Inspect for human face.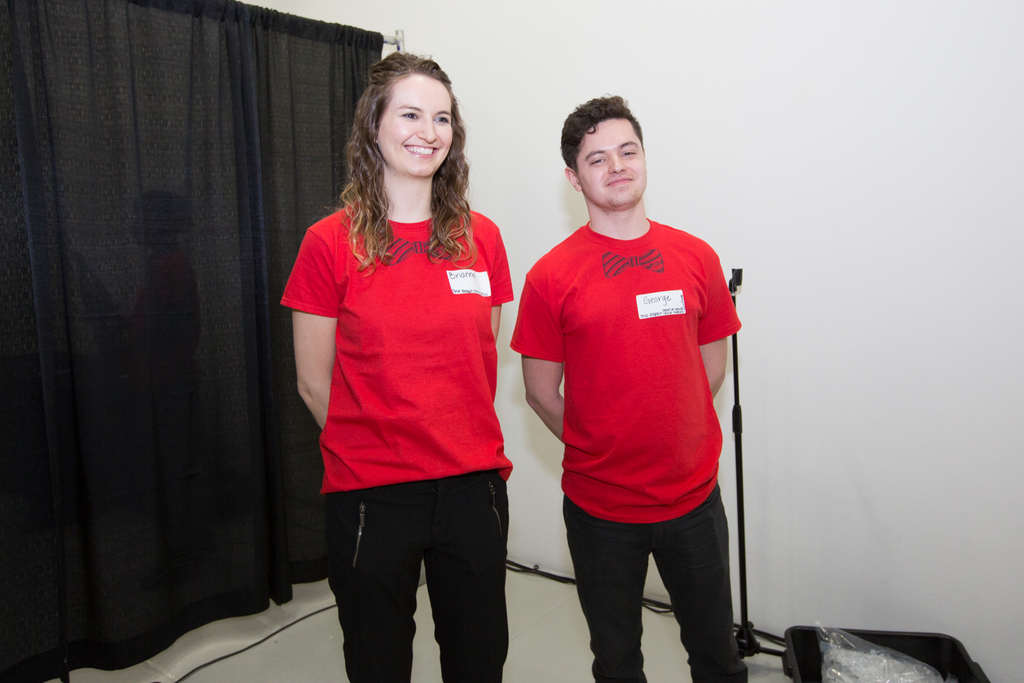
Inspection: region(576, 116, 647, 204).
